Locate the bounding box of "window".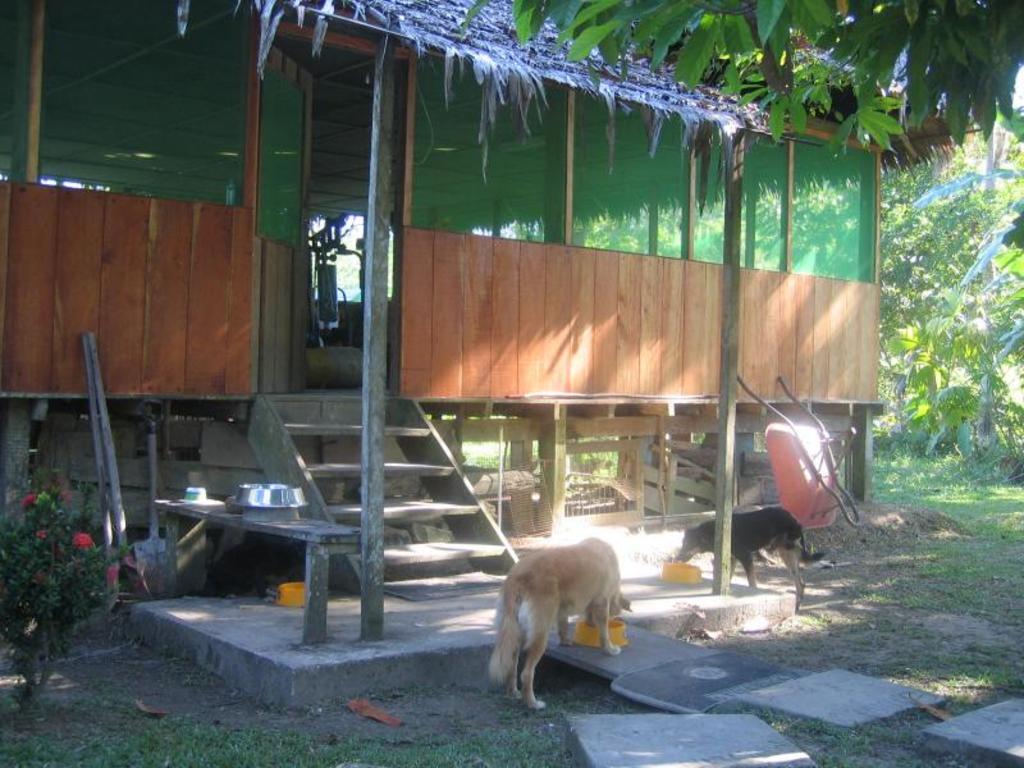
Bounding box: [568, 87, 682, 255].
